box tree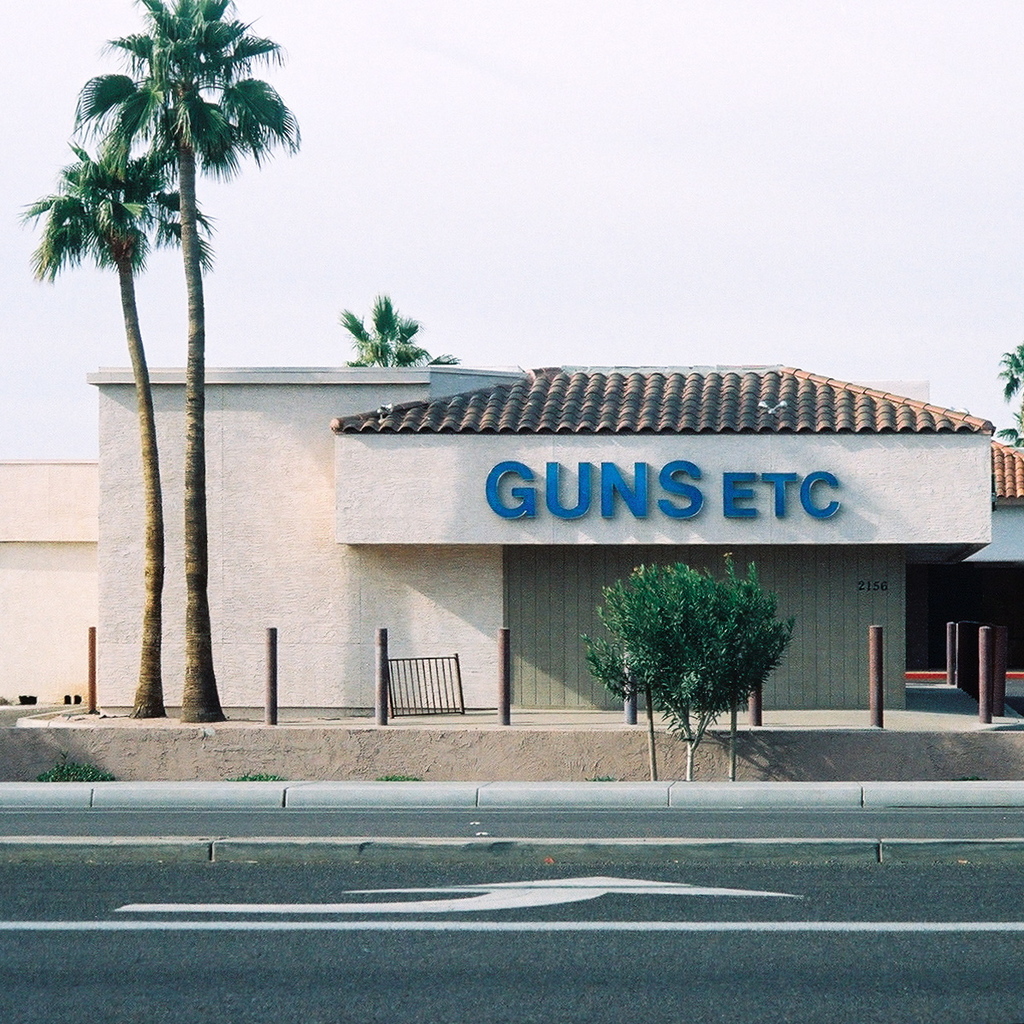
[left=333, top=294, right=432, bottom=369]
